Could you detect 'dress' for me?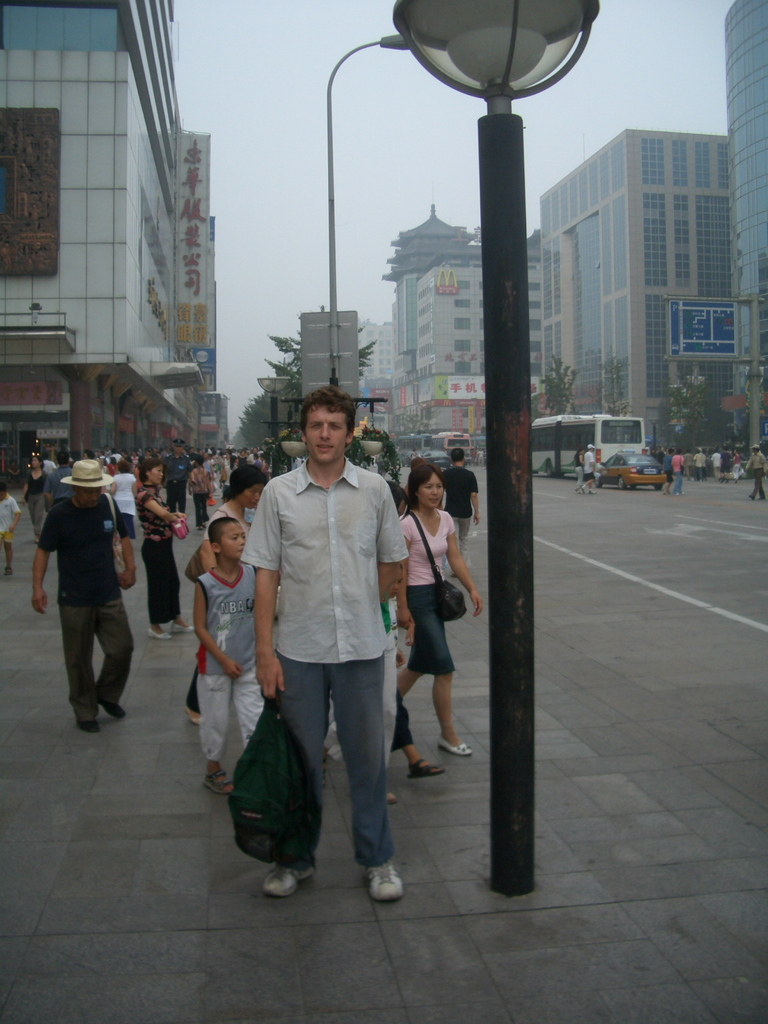
Detection result: crop(134, 486, 184, 623).
